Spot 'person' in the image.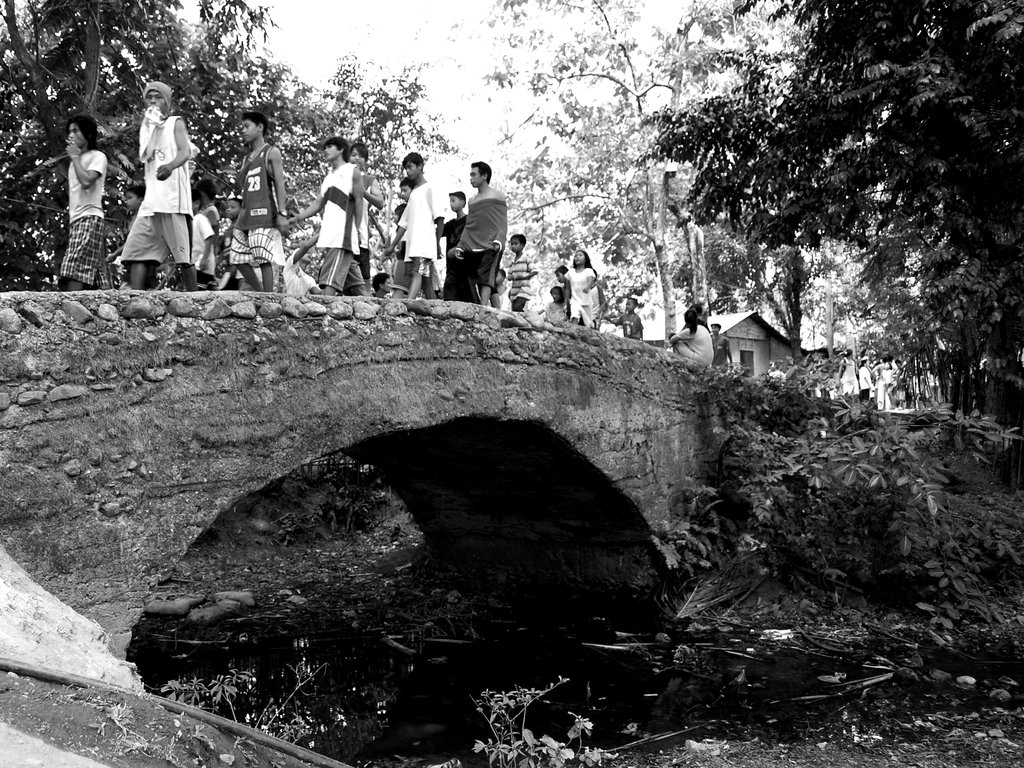
'person' found at x1=537 y1=287 x2=572 y2=326.
